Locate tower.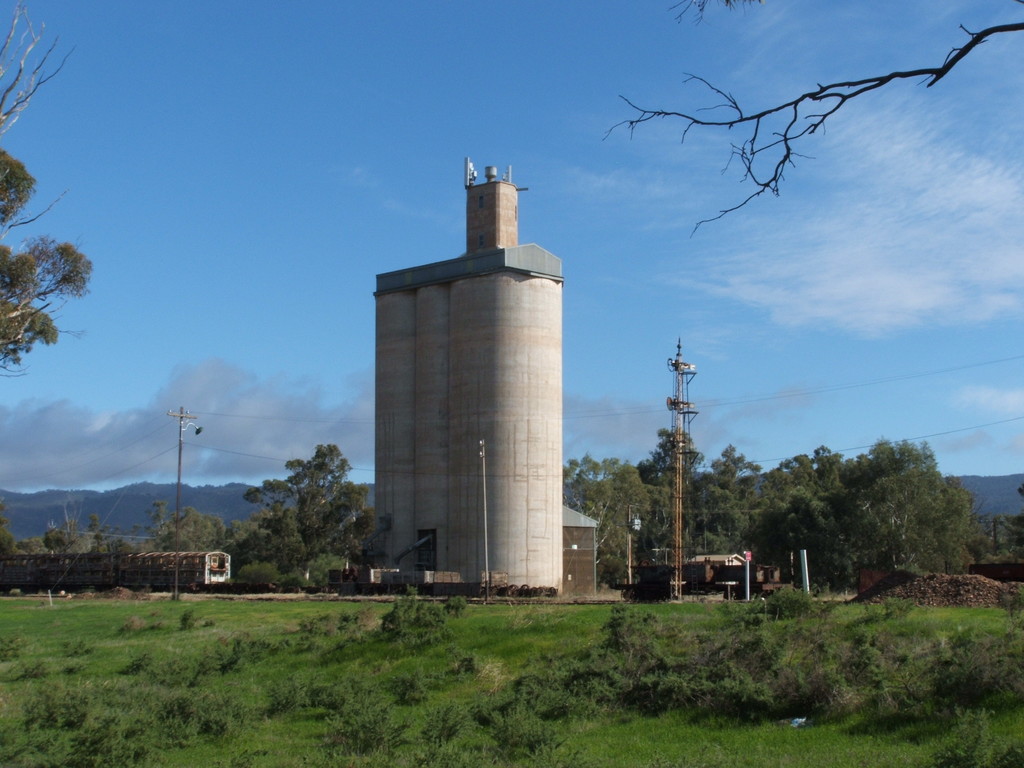
Bounding box: [left=361, top=140, right=571, bottom=599].
